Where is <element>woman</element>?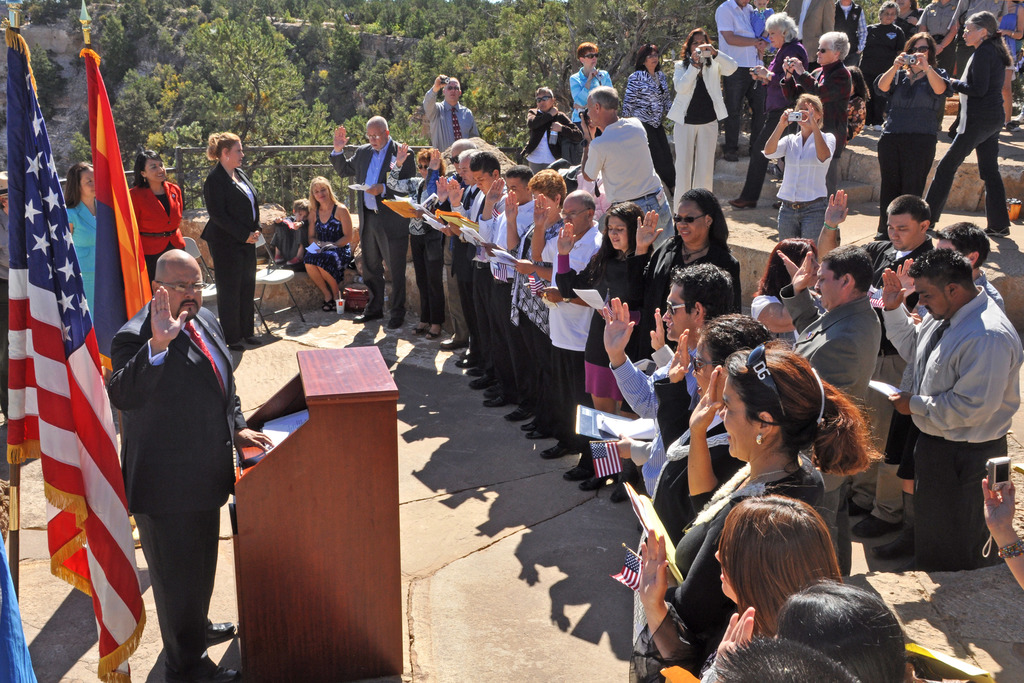
(left=897, top=0, right=922, bottom=27).
